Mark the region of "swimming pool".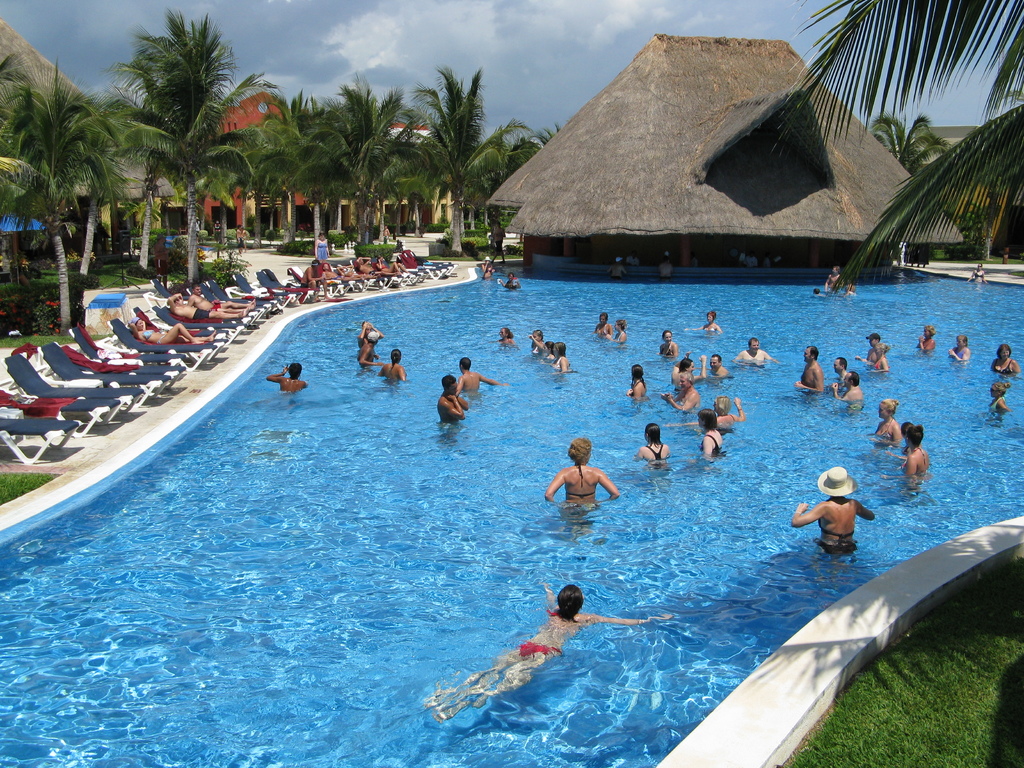
Region: crop(15, 191, 996, 767).
